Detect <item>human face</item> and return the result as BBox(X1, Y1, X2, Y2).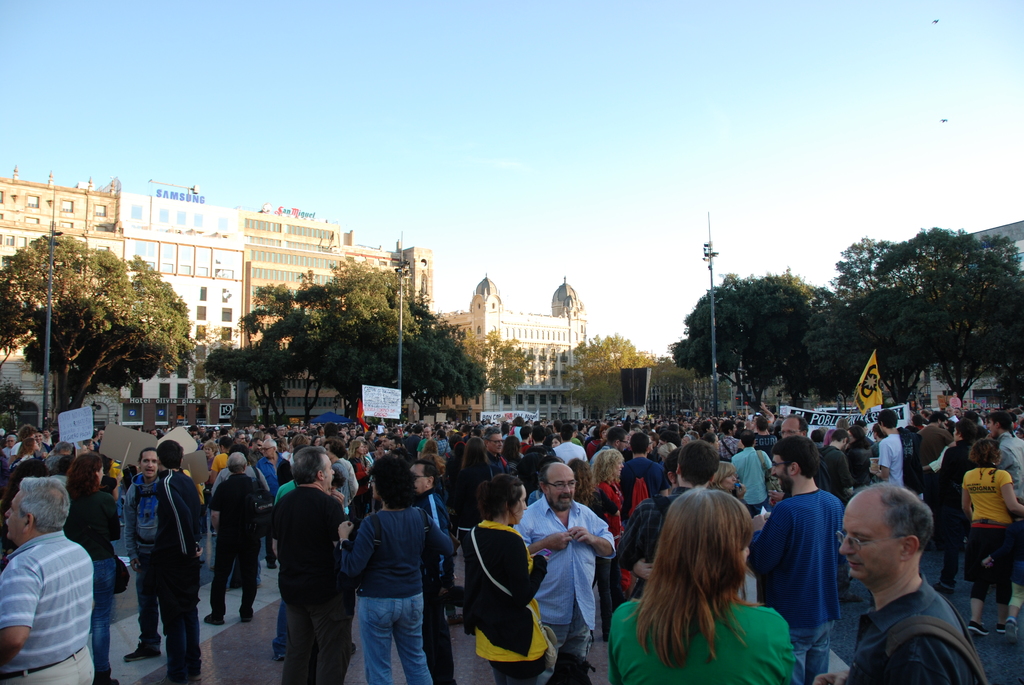
BBox(325, 457, 334, 491).
